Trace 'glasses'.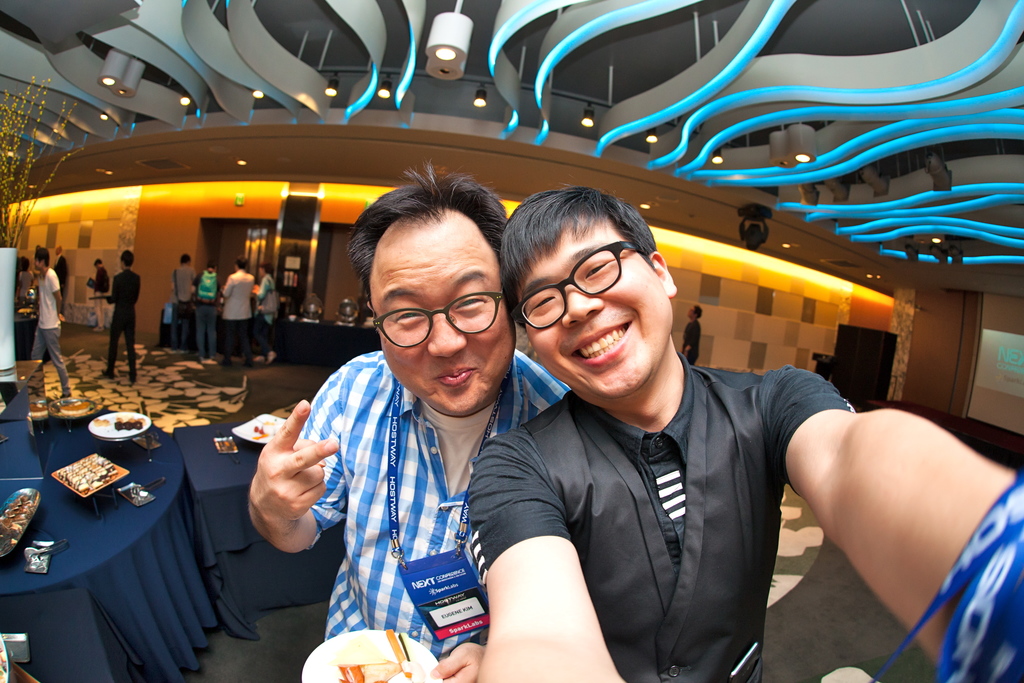
Traced to <region>509, 237, 641, 331</region>.
